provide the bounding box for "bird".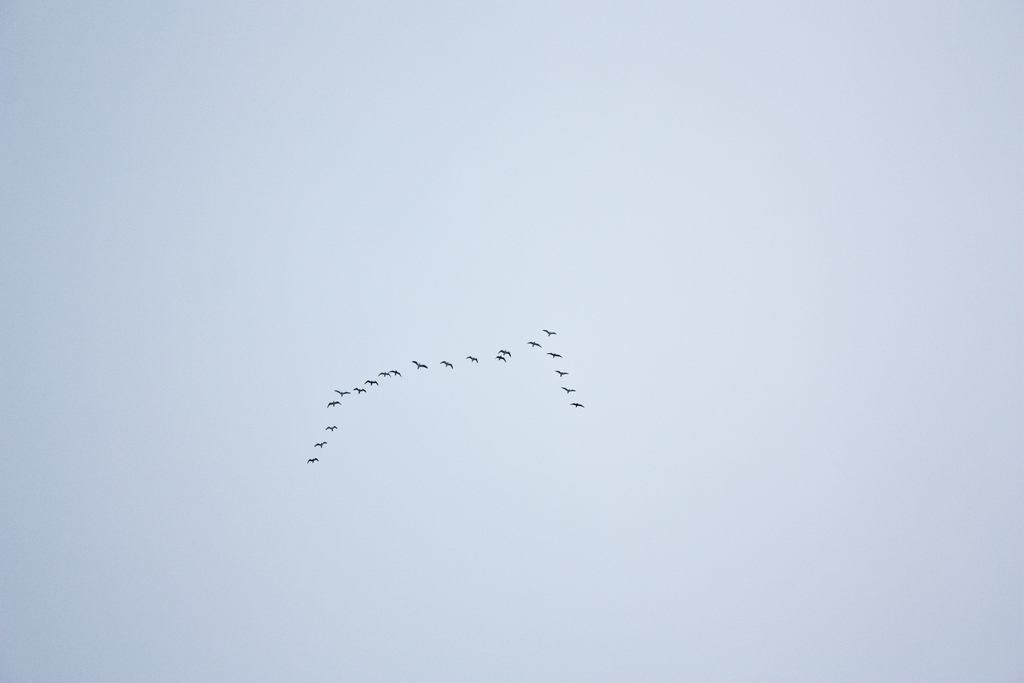
{"left": 316, "top": 436, "right": 327, "bottom": 447}.
